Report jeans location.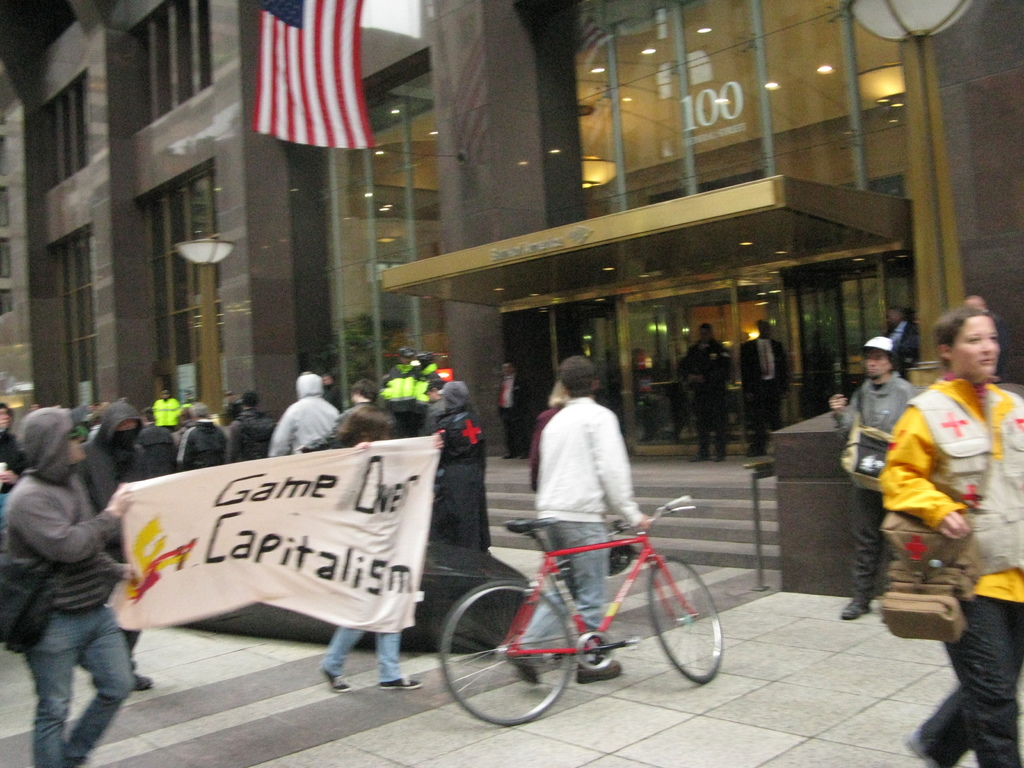
Report: (x1=518, y1=525, x2=608, y2=643).
